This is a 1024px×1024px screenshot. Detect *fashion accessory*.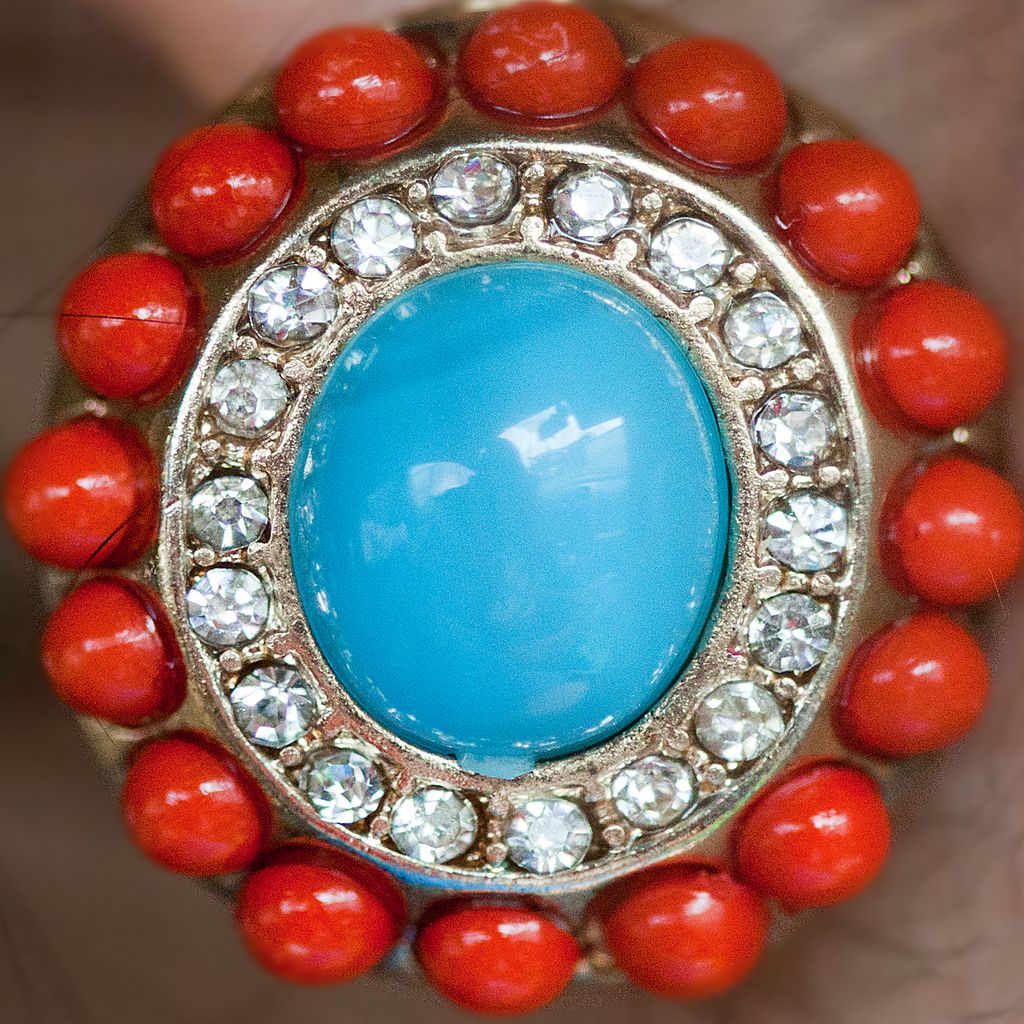
[left=0, top=0, right=1023, bottom=1023].
